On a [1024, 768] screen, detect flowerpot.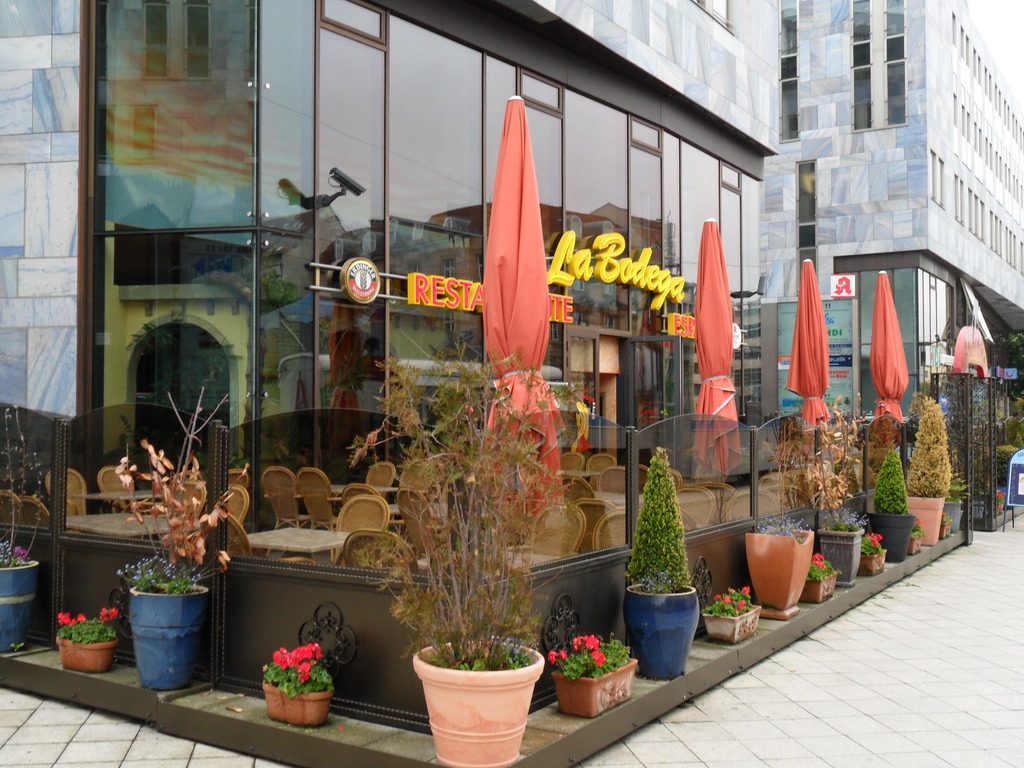
bbox=(262, 669, 335, 730).
